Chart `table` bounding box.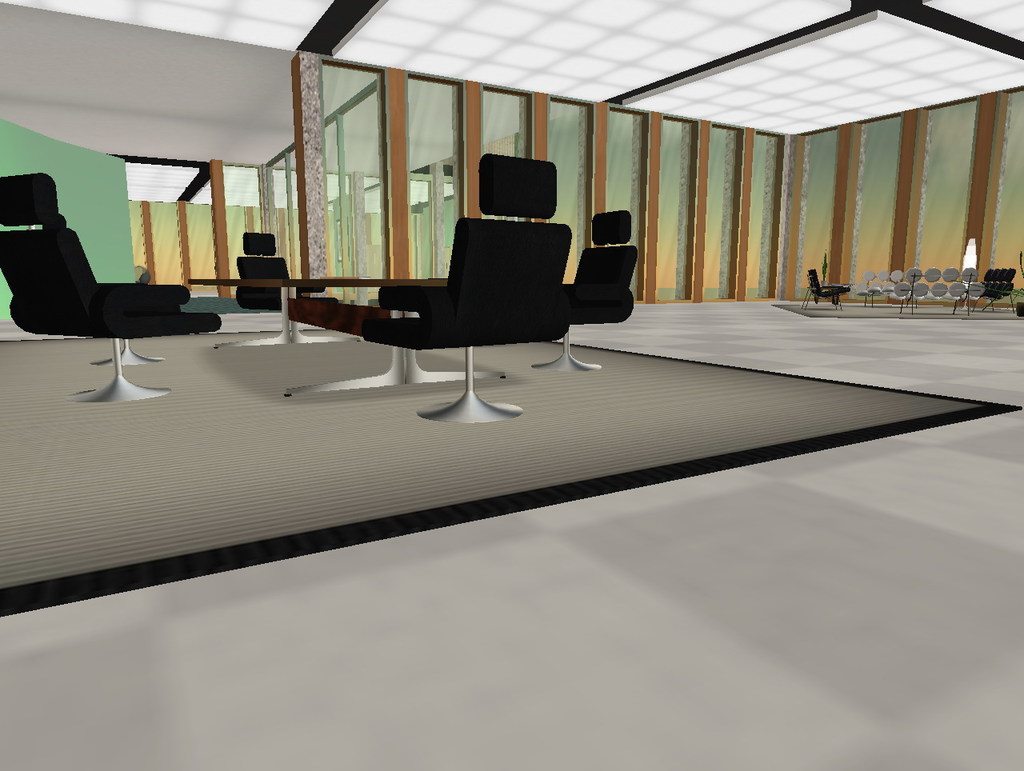
Charted: {"x1": 189, "y1": 278, "x2": 506, "y2": 400}.
